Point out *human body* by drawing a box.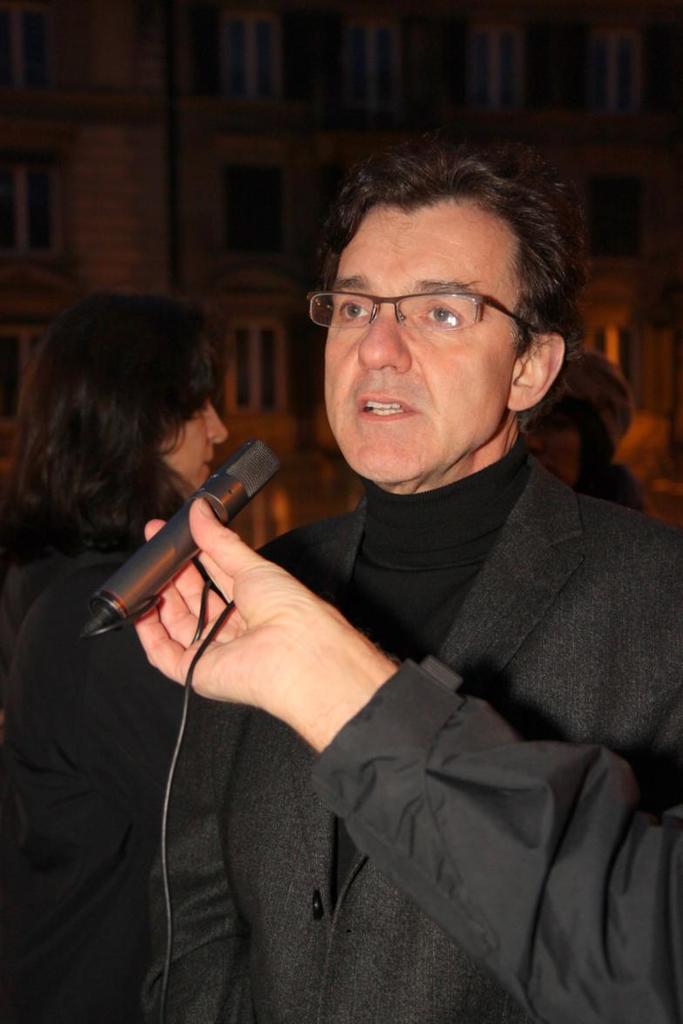
select_region(0, 515, 175, 1023).
